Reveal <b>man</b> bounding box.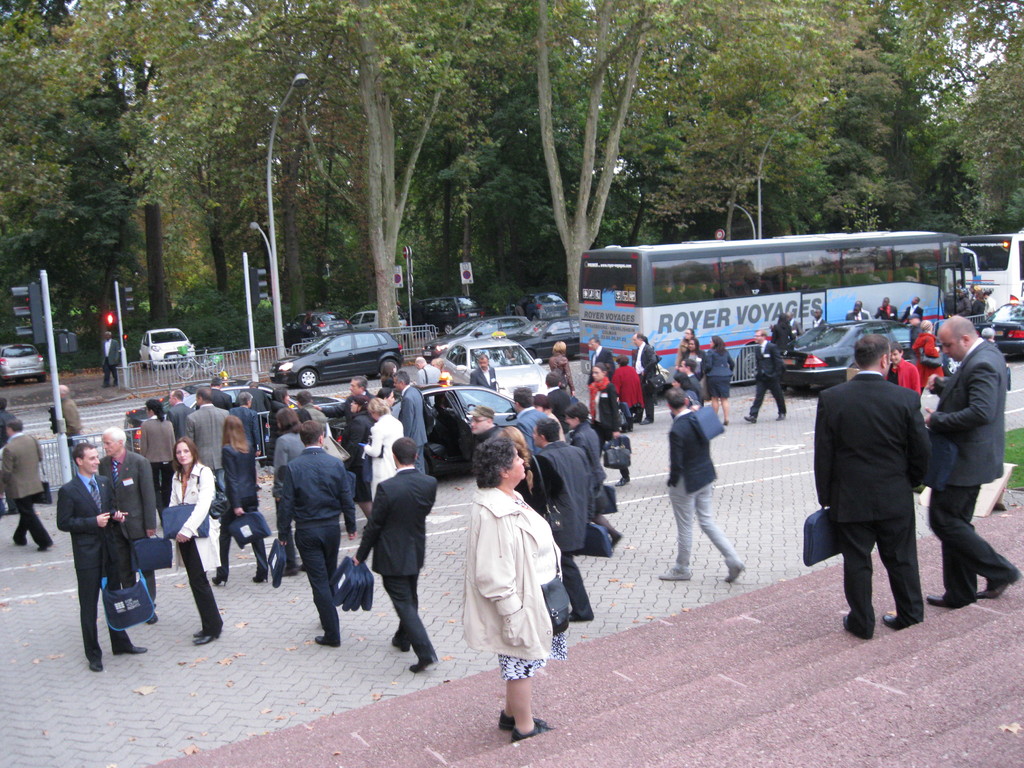
Revealed: [x1=99, y1=330, x2=120, y2=389].
